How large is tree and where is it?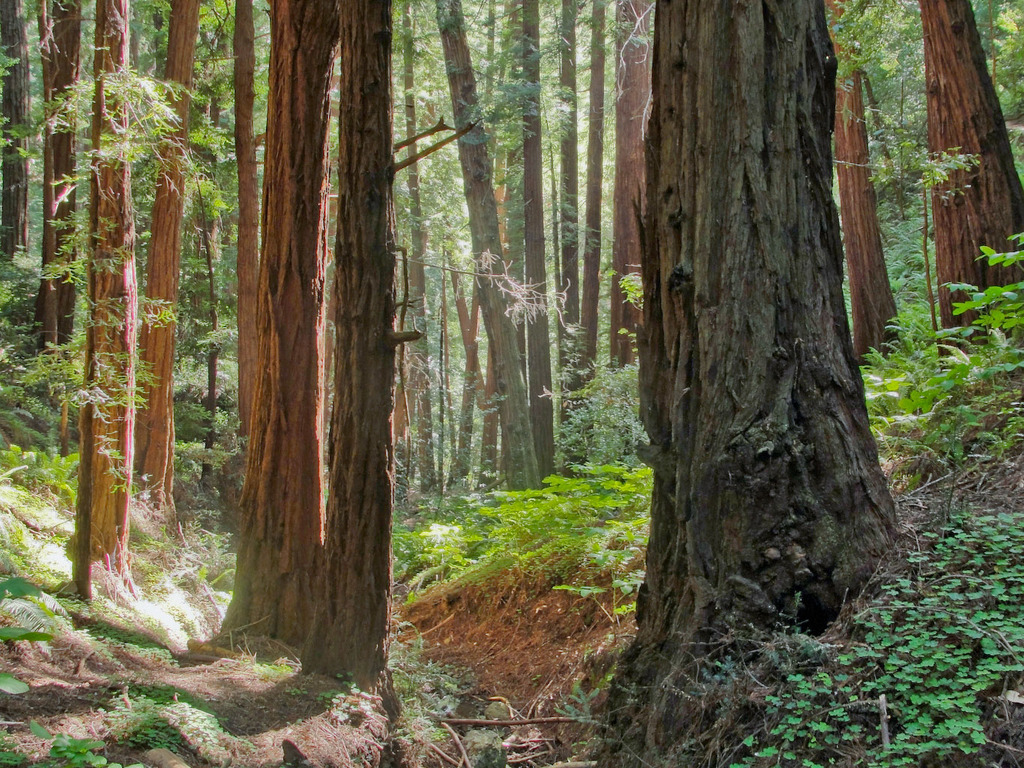
Bounding box: box=[71, 1, 192, 577].
